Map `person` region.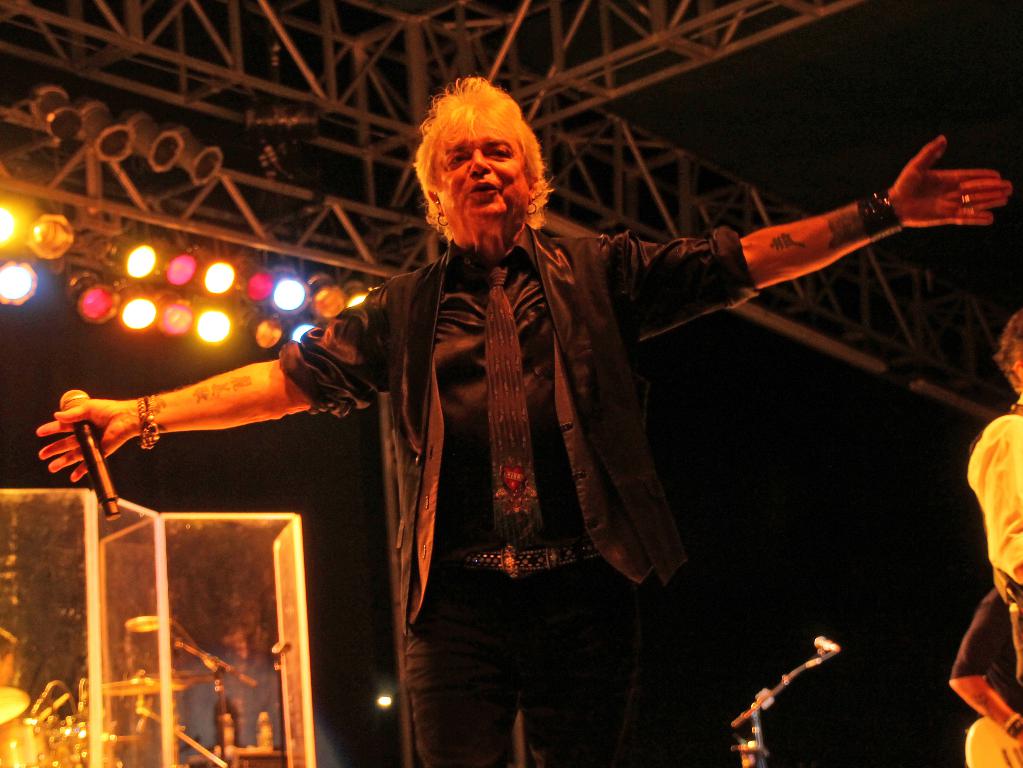
Mapped to [x1=949, y1=587, x2=1022, y2=742].
